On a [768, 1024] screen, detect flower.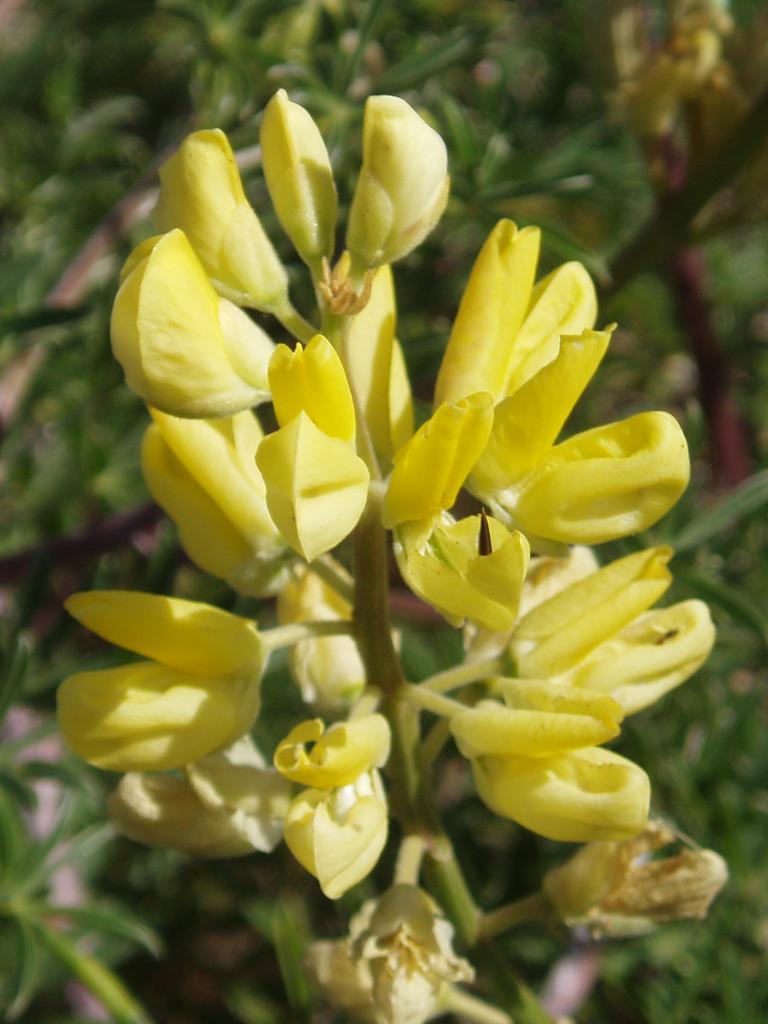
select_region(58, 83, 725, 1023).
